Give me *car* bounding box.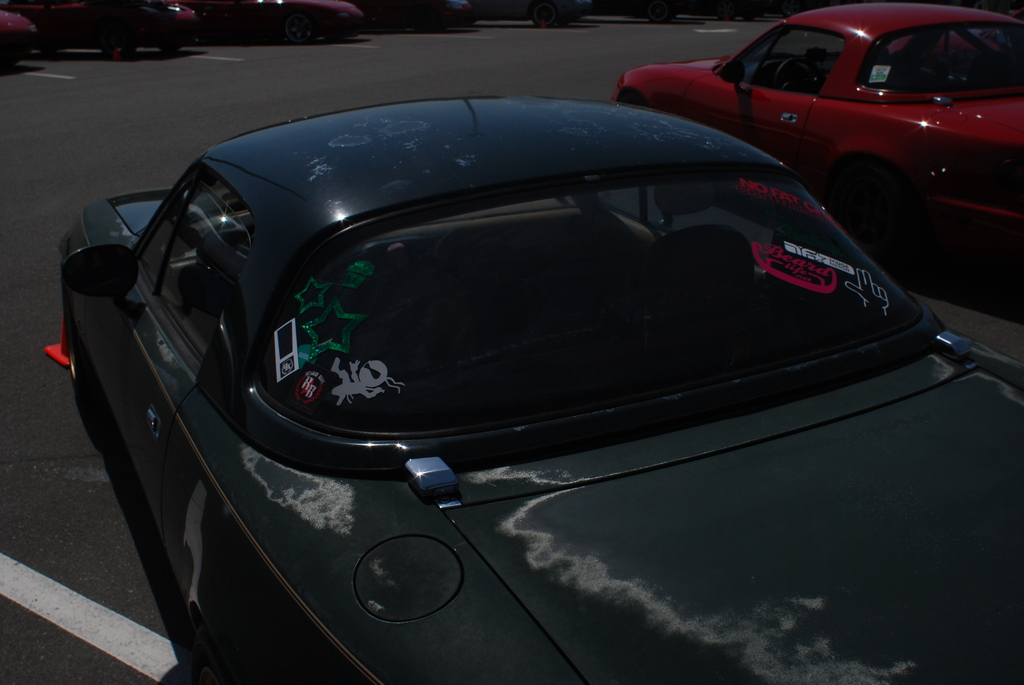
crop(58, 79, 1017, 684).
